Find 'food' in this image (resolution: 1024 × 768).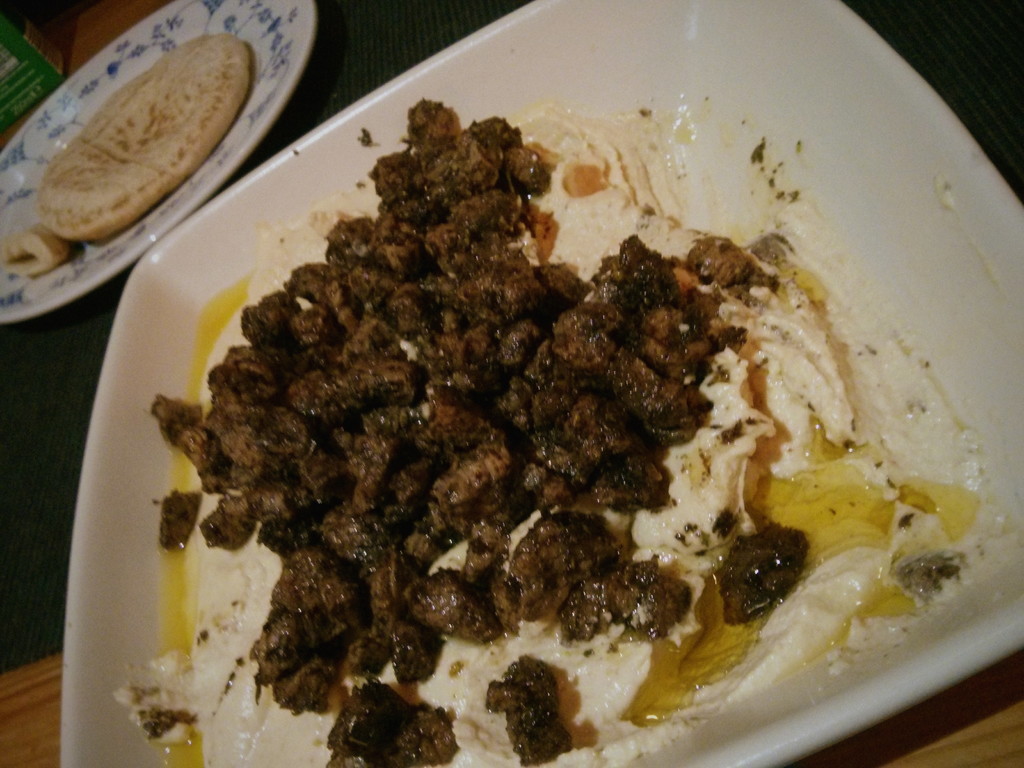
crop(504, 655, 574, 765).
